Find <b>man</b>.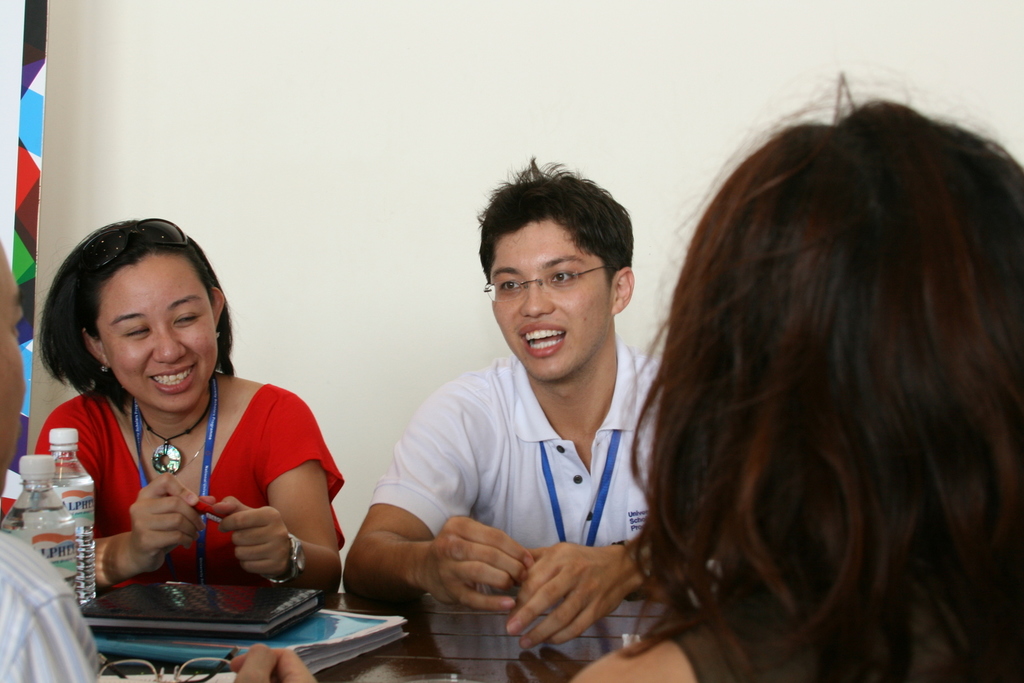
select_region(0, 238, 321, 682).
